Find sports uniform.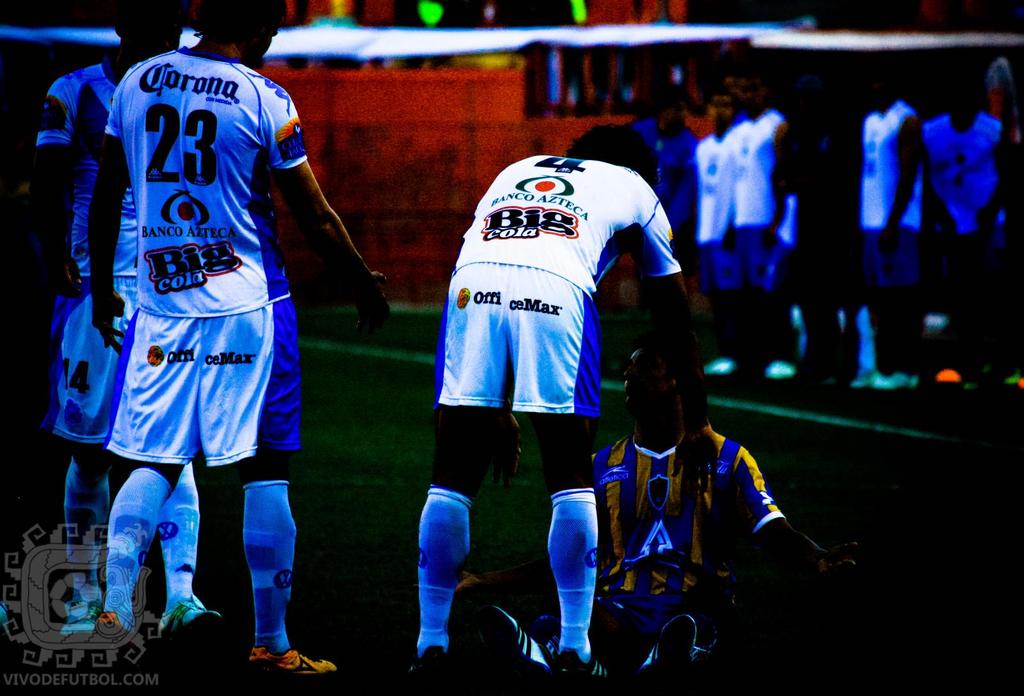
rect(404, 142, 612, 692).
